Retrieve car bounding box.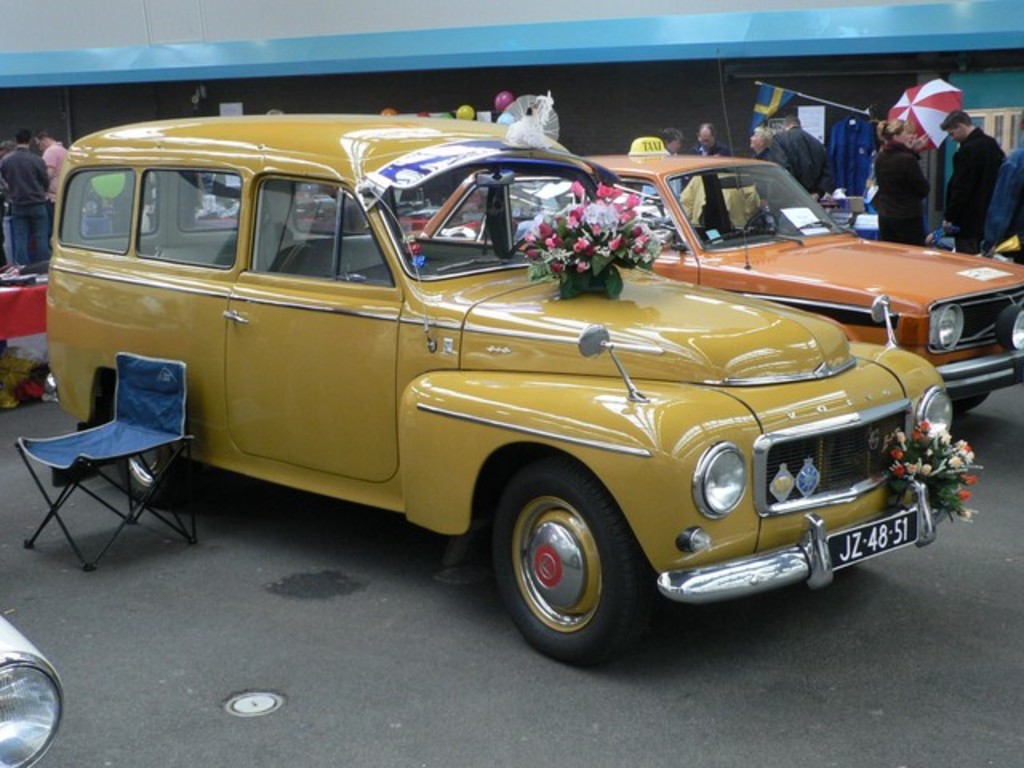
Bounding box: 402, 138, 1022, 421.
